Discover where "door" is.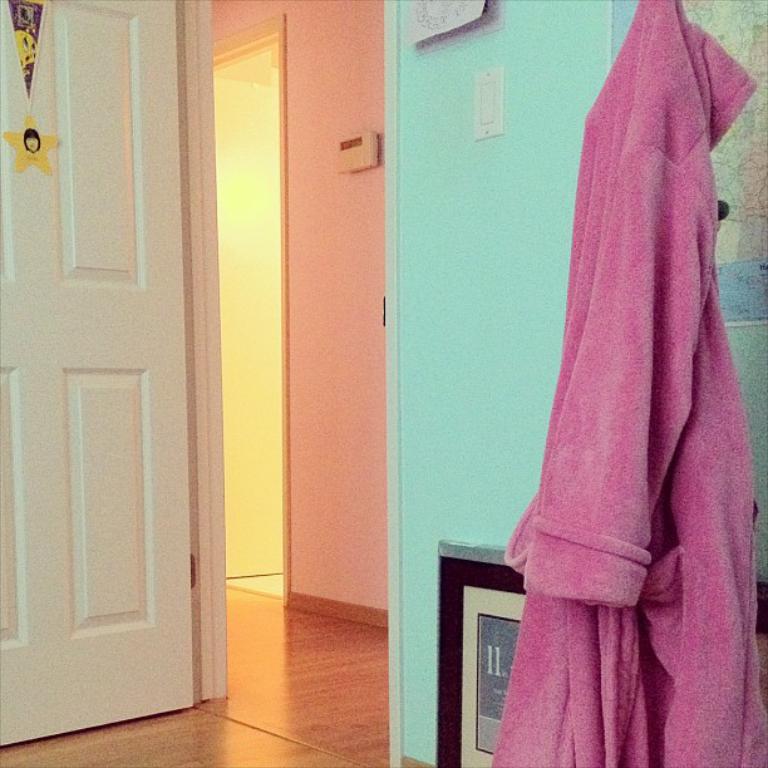
Discovered at box=[215, 75, 281, 582].
